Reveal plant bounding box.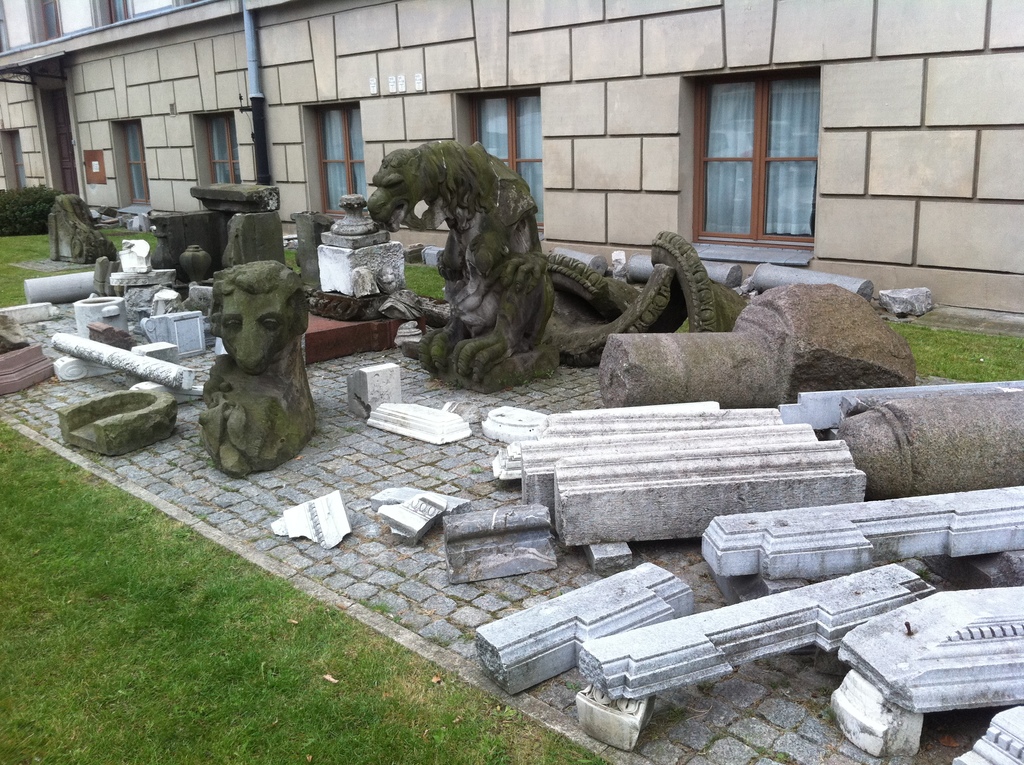
Revealed: x1=756 y1=745 x2=794 y2=764.
